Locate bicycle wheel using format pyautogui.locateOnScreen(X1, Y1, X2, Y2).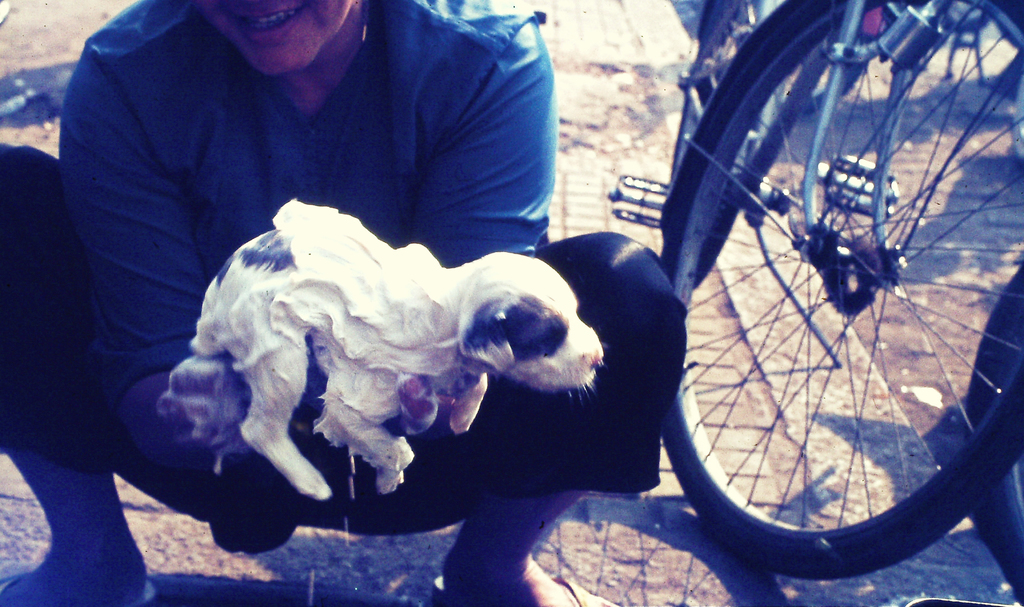
pyautogui.locateOnScreen(627, 15, 1002, 599).
